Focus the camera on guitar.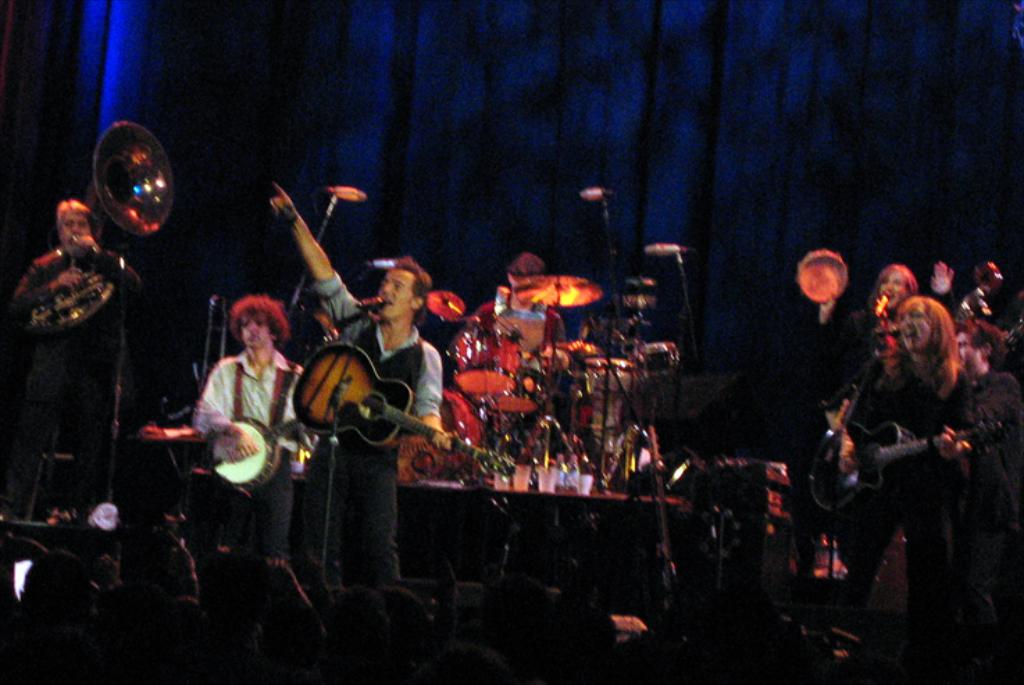
Focus region: box=[800, 418, 1013, 518].
